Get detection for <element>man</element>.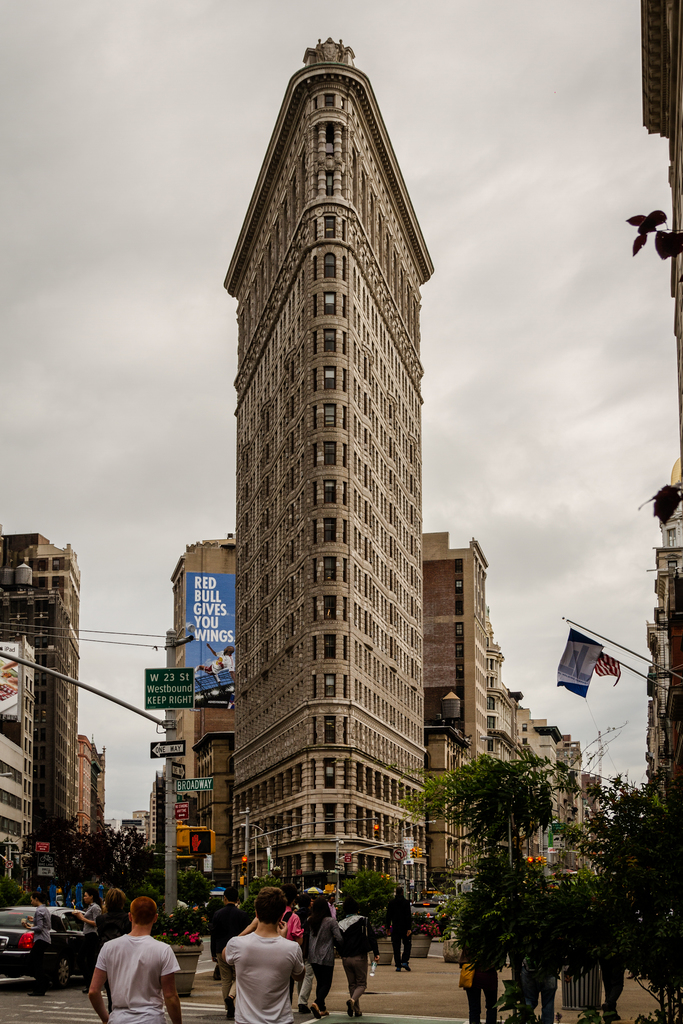
Detection: <region>86, 908, 180, 1023</region>.
